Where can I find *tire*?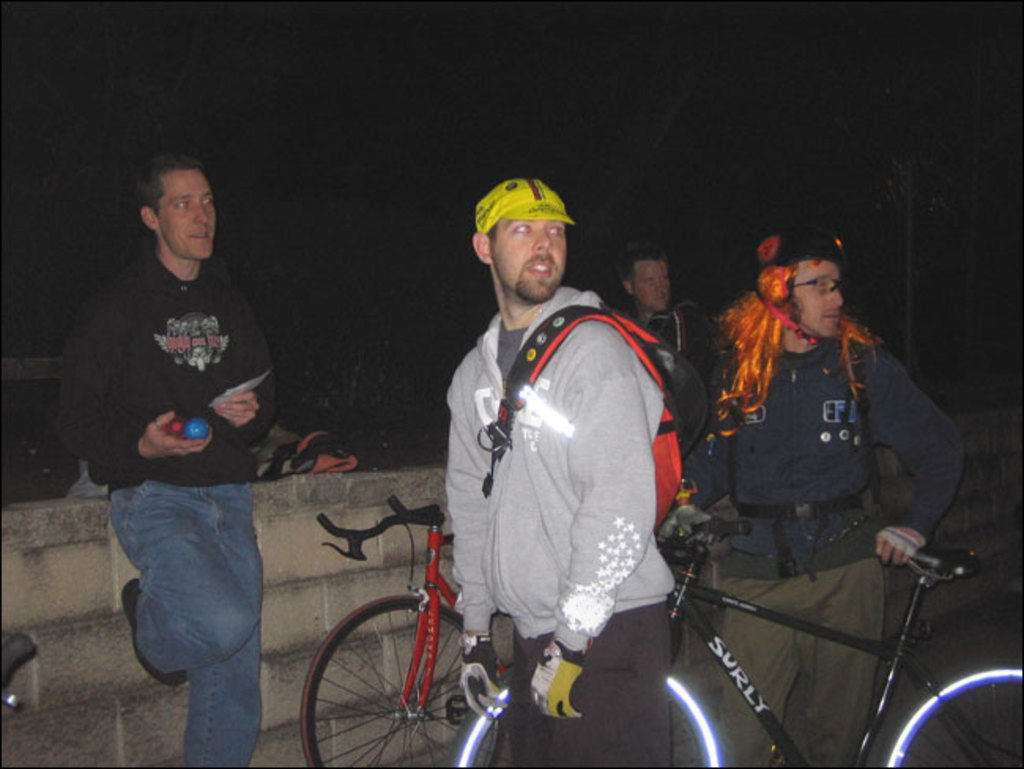
You can find it at 296:591:510:767.
